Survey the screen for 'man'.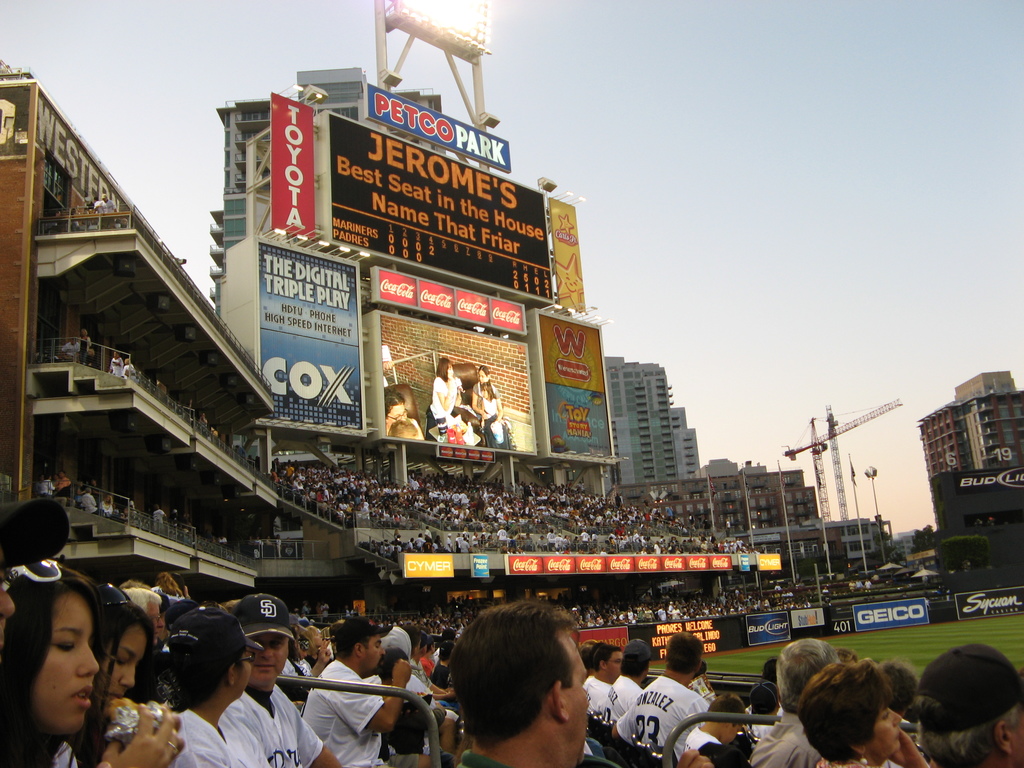
Survey found: locate(599, 639, 654, 728).
